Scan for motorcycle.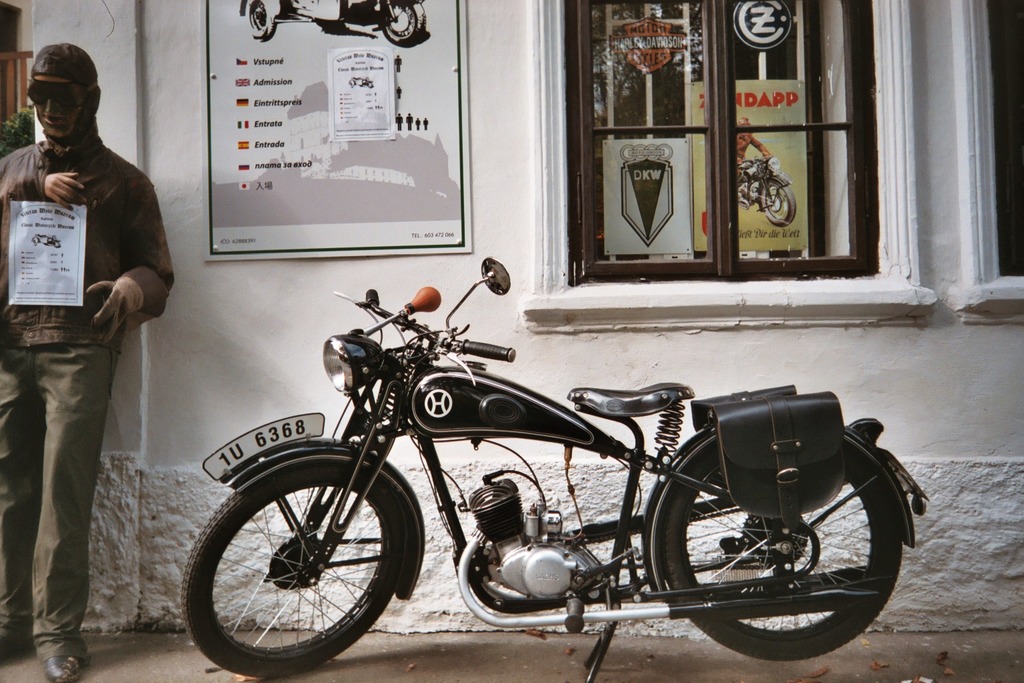
Scan result: select_region(159, 279, 923, 671).
